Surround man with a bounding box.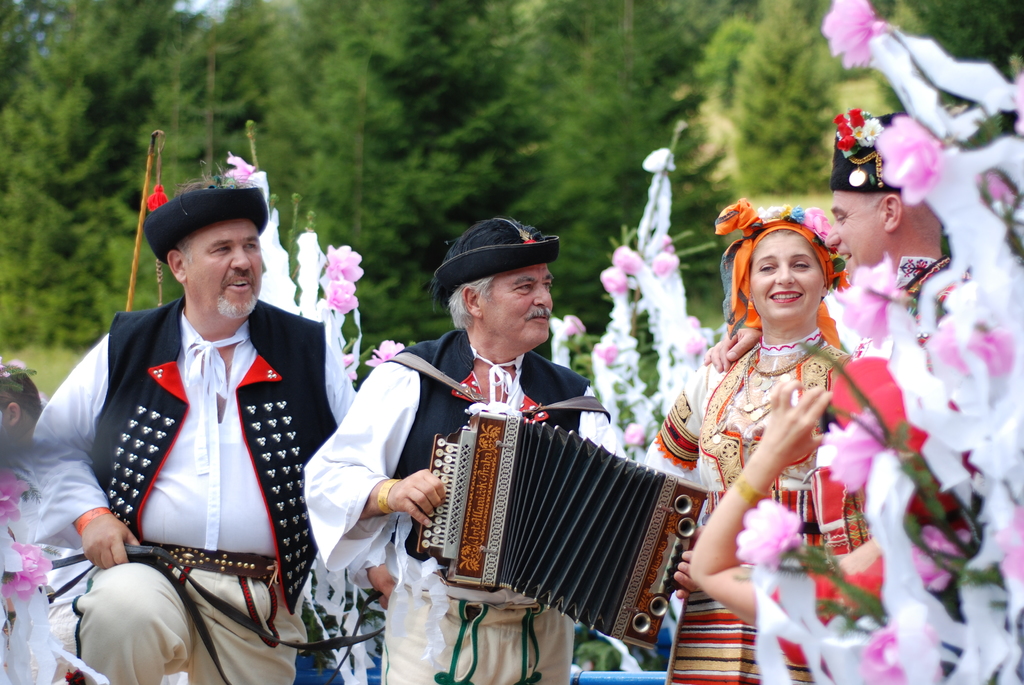
<region>305, 210, 700, 684</region>.
